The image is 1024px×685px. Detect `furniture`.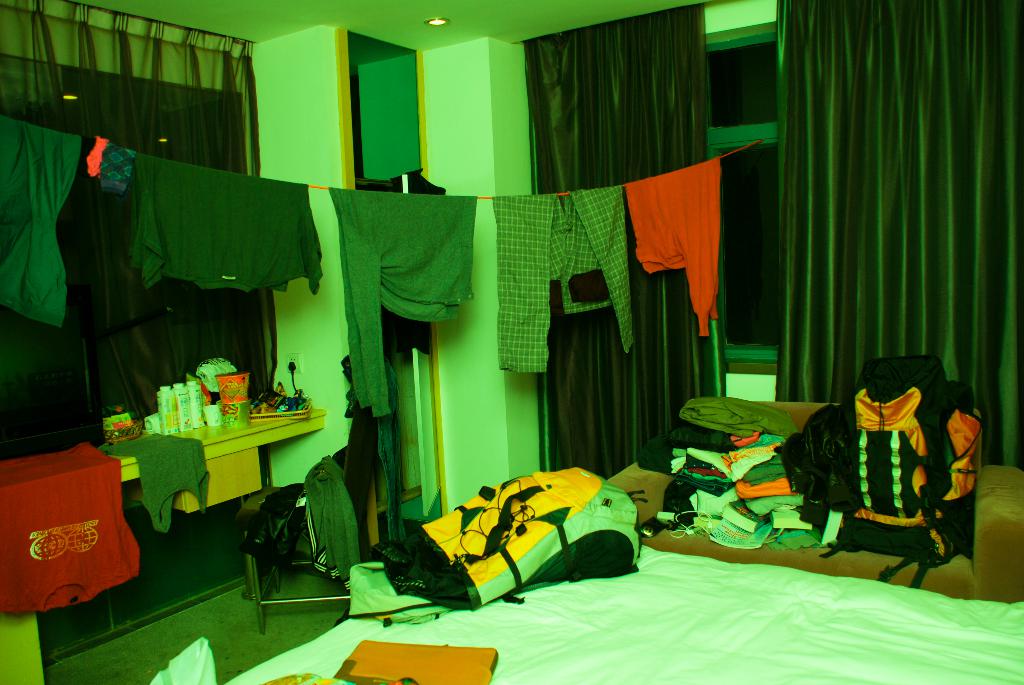
Detection: left=0, top=399, right=326, bottom=684.
